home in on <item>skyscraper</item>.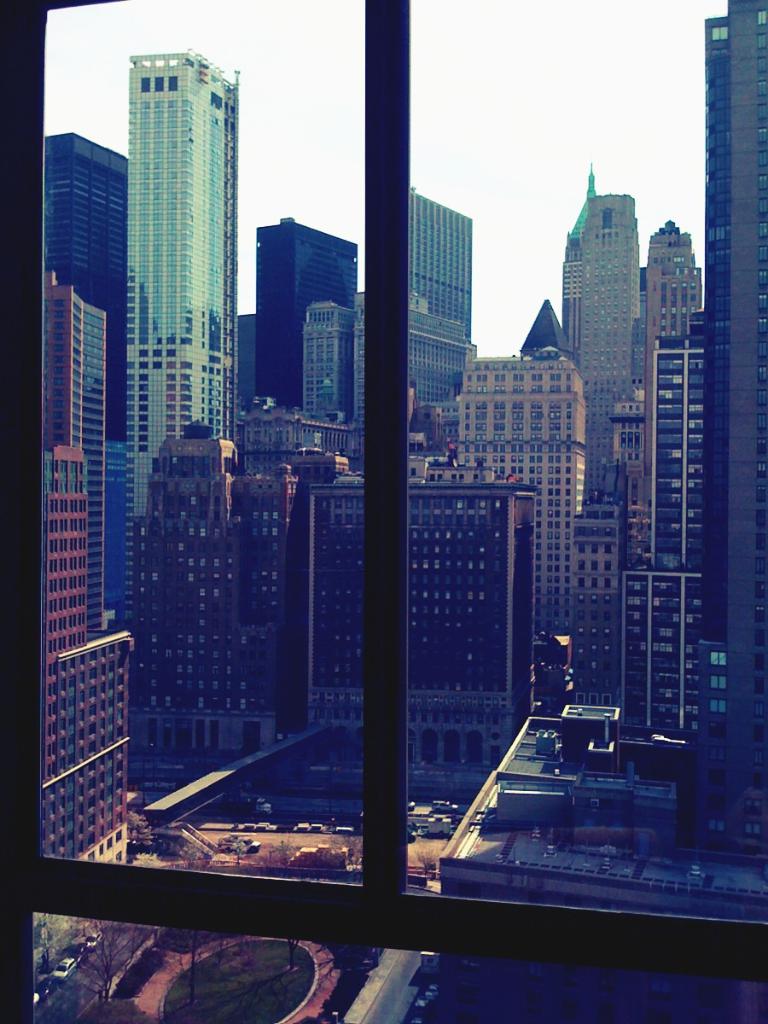
Homed in at rect(310, 403, 532, 771).
